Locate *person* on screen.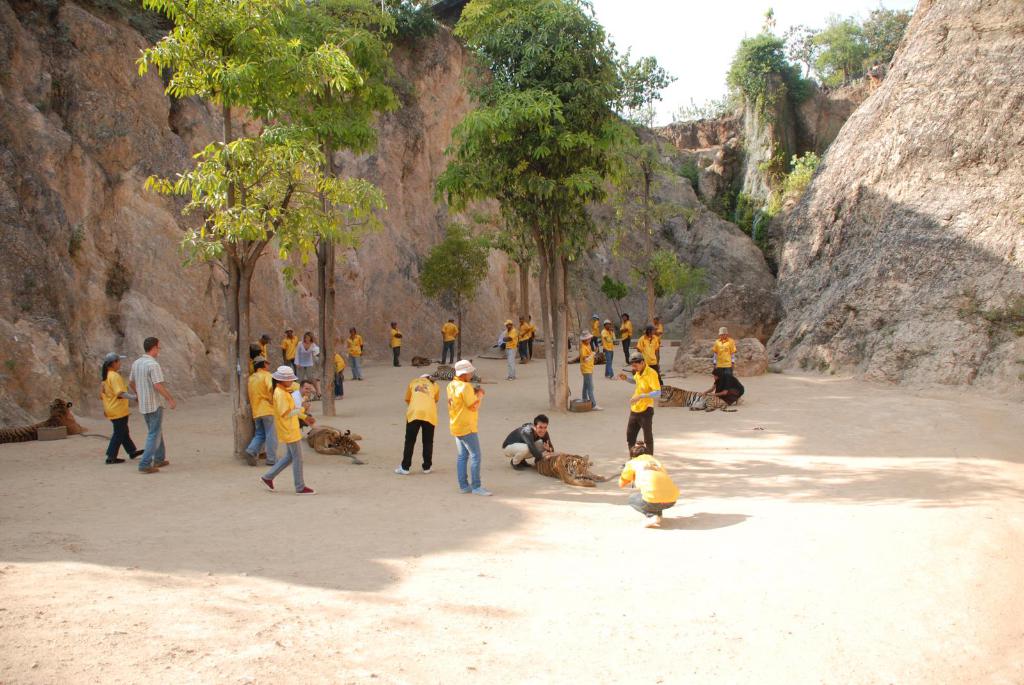
On screen at (left=392, top=320, right=405, bottom=362).
